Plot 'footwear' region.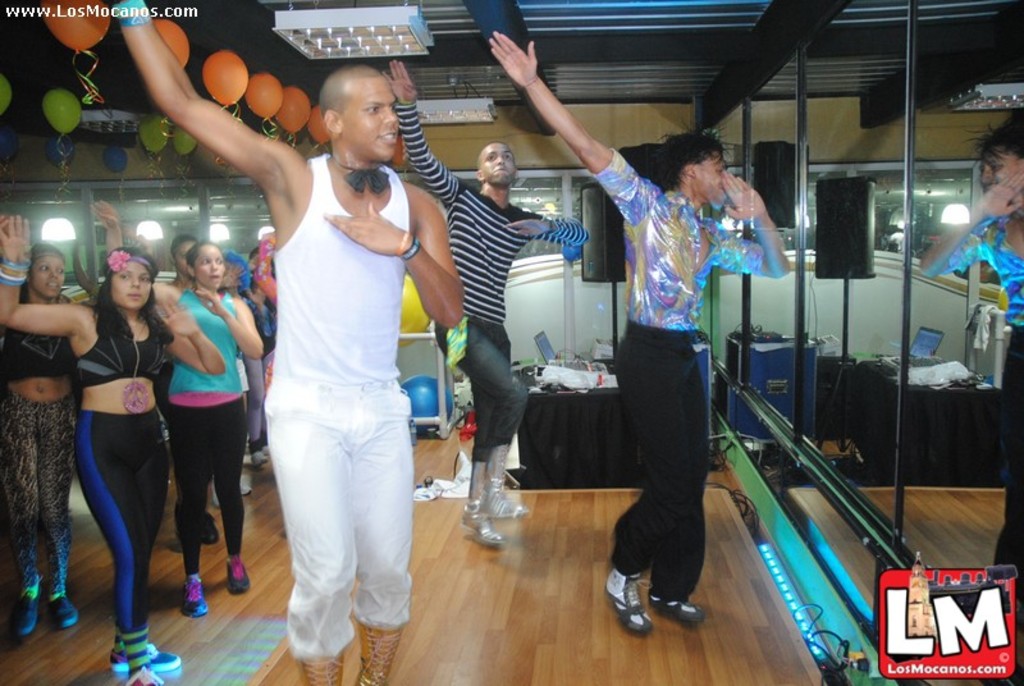
Plotted at x1=13 y1=591 x2=44 y2=641.
